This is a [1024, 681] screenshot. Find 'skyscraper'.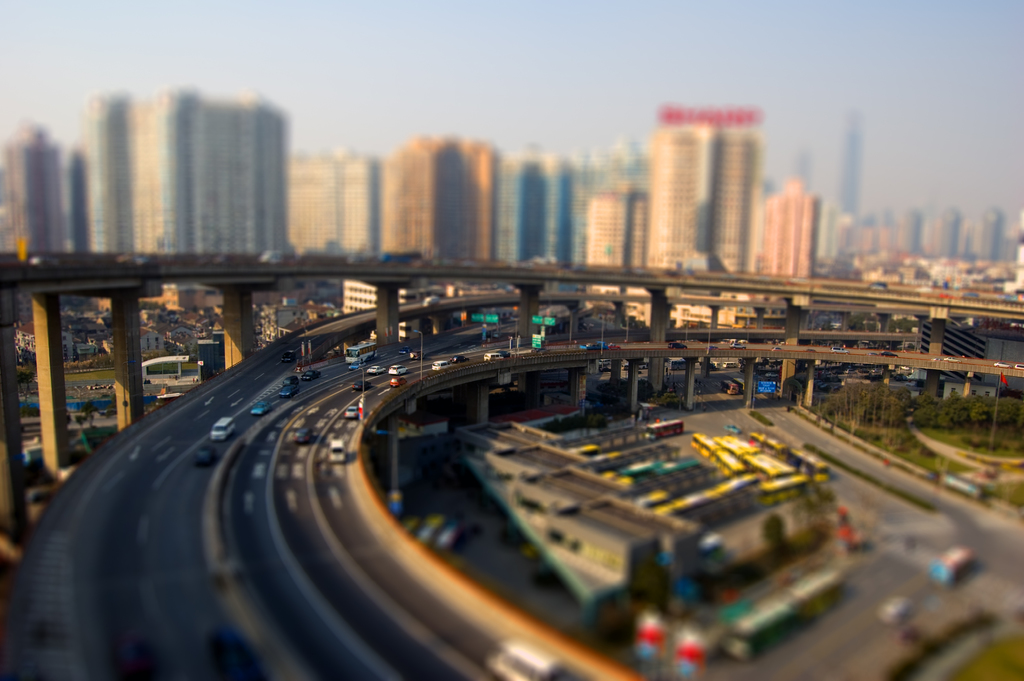
Bounding box: 644,123,703,271.
